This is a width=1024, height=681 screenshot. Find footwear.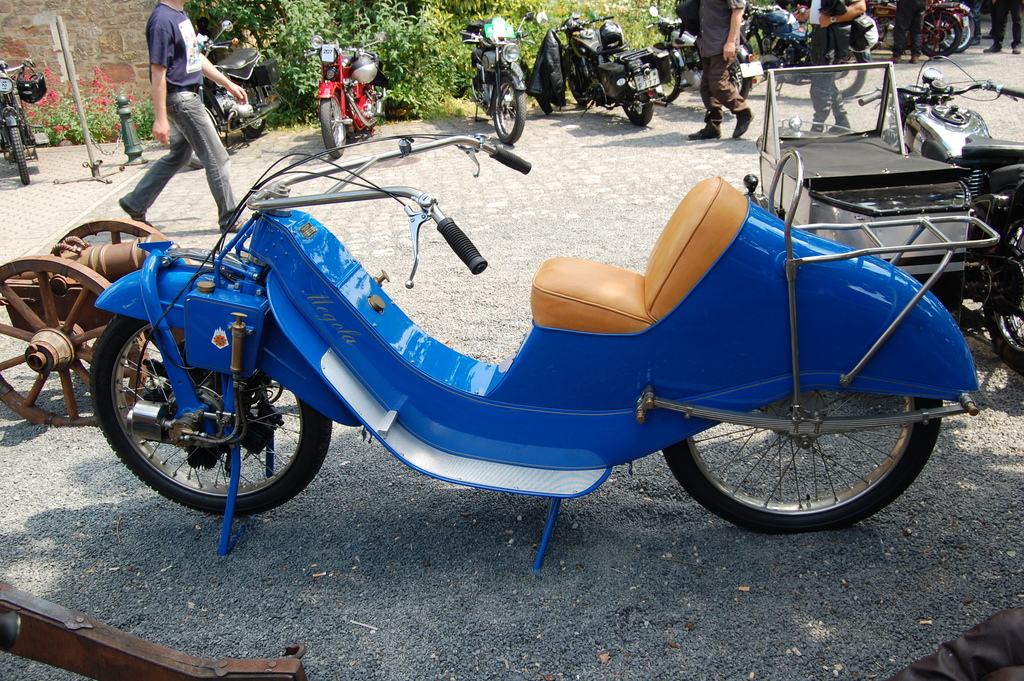
Bounding box: (left=219, top=218, right=248, bottom=233).
